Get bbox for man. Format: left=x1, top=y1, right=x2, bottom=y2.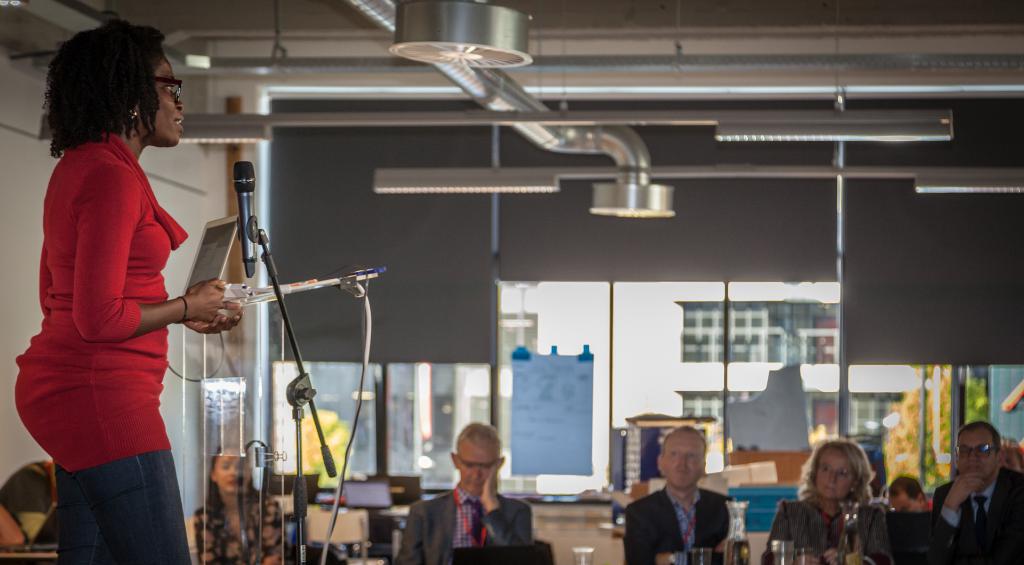
left=920, top=417, right=1023, bottom=564.
